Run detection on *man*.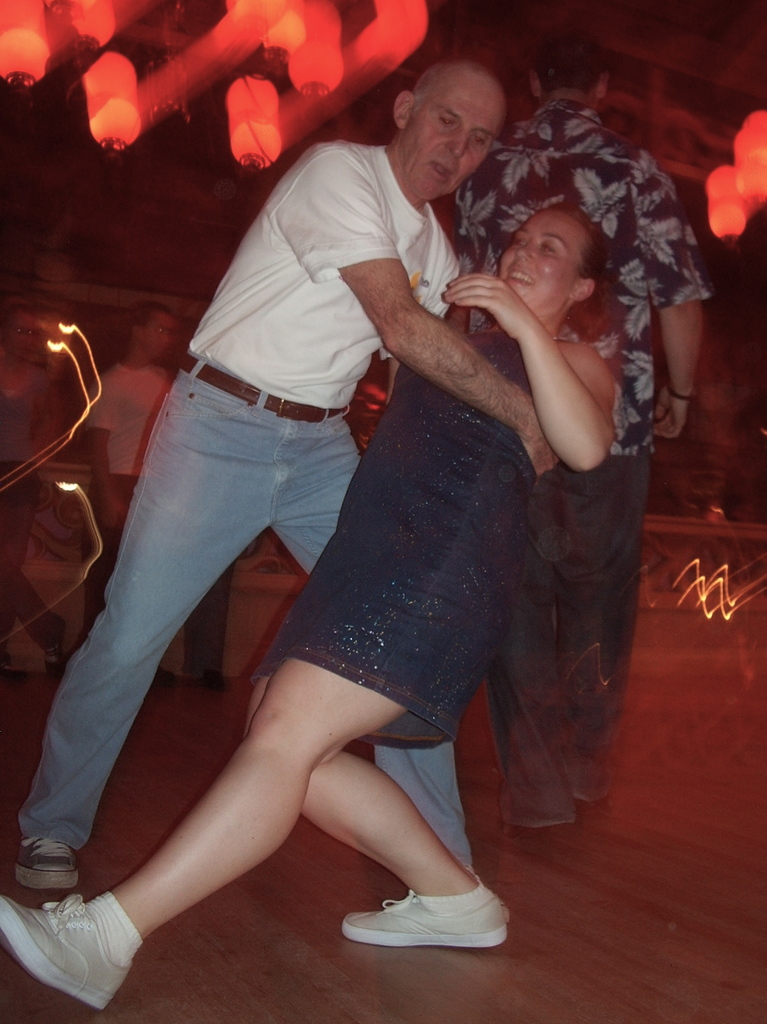
Result: (451,25,713,824).
